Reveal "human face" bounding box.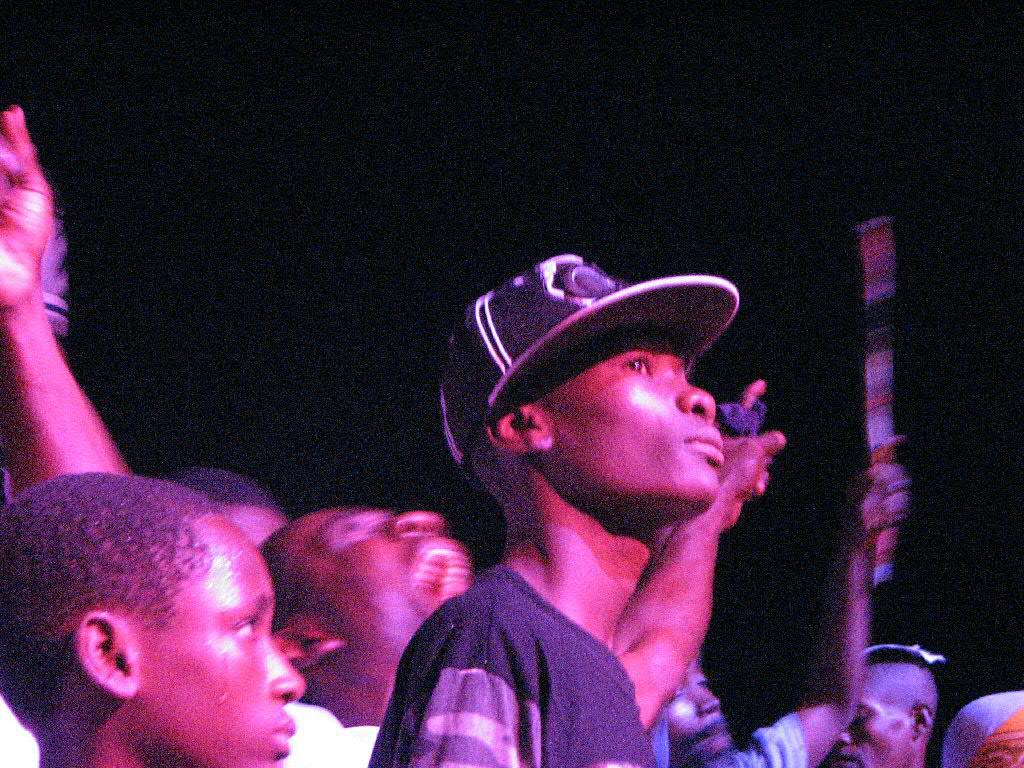
Revealed: (133, 518, 303, 767).
